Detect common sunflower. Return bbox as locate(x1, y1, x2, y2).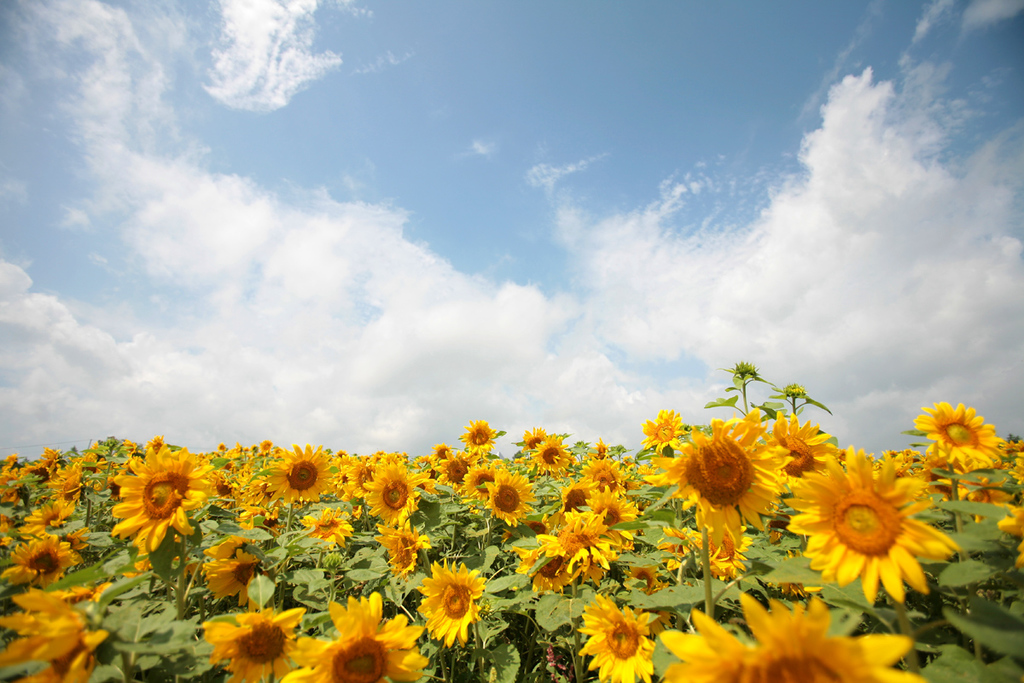
locate(583, 598, 651, 682).
